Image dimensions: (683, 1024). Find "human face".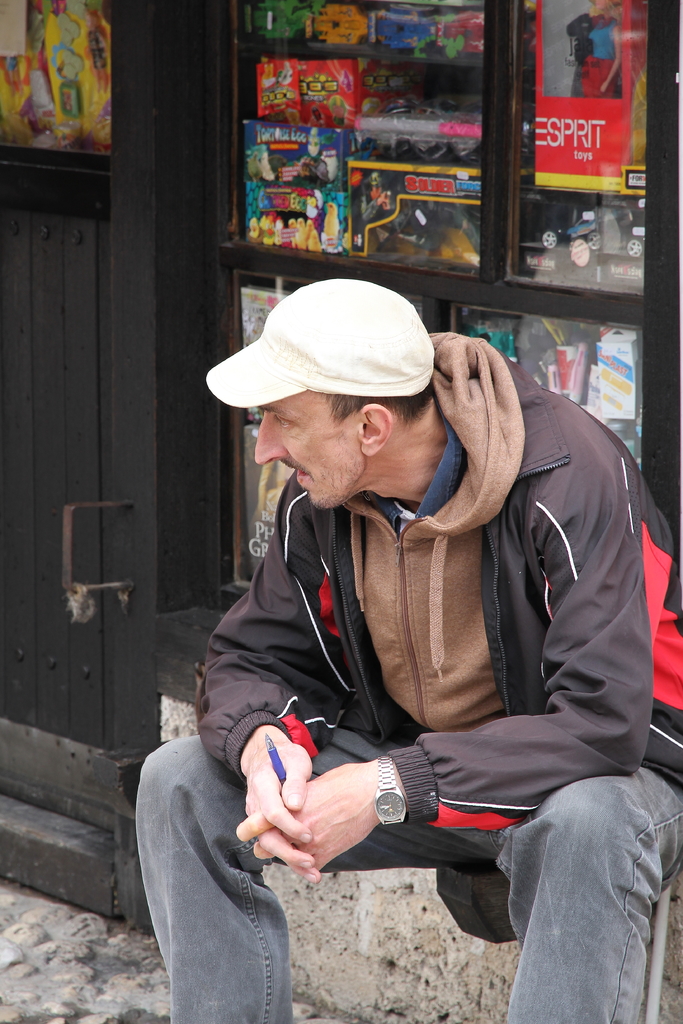
<region>246, 393, 360, 514</region>.
